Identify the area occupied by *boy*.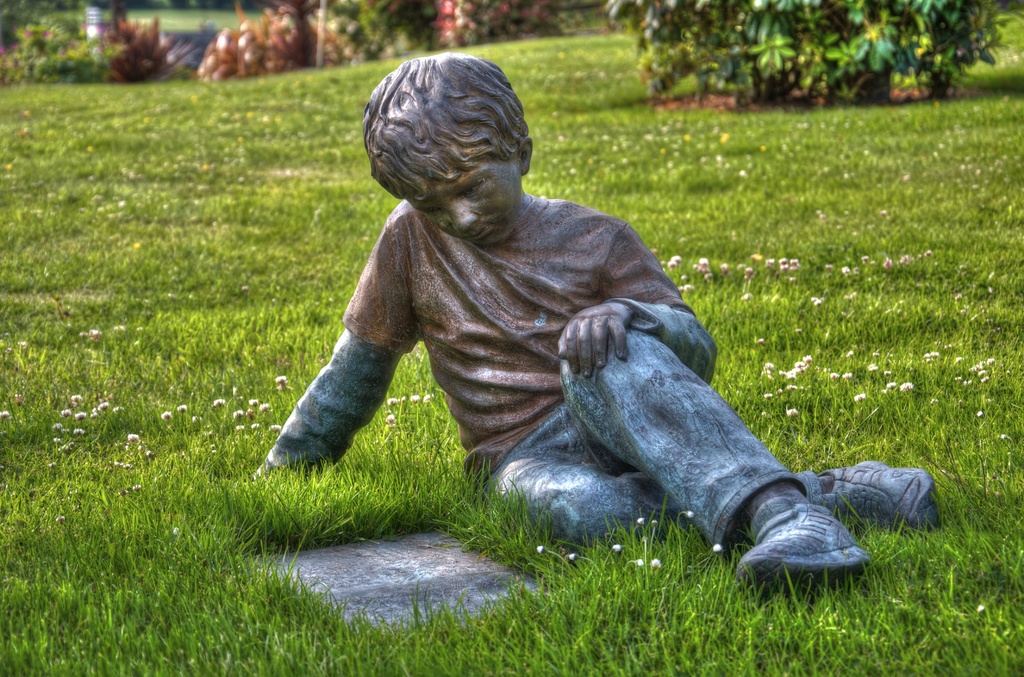
Area: 246 59 940 582.
